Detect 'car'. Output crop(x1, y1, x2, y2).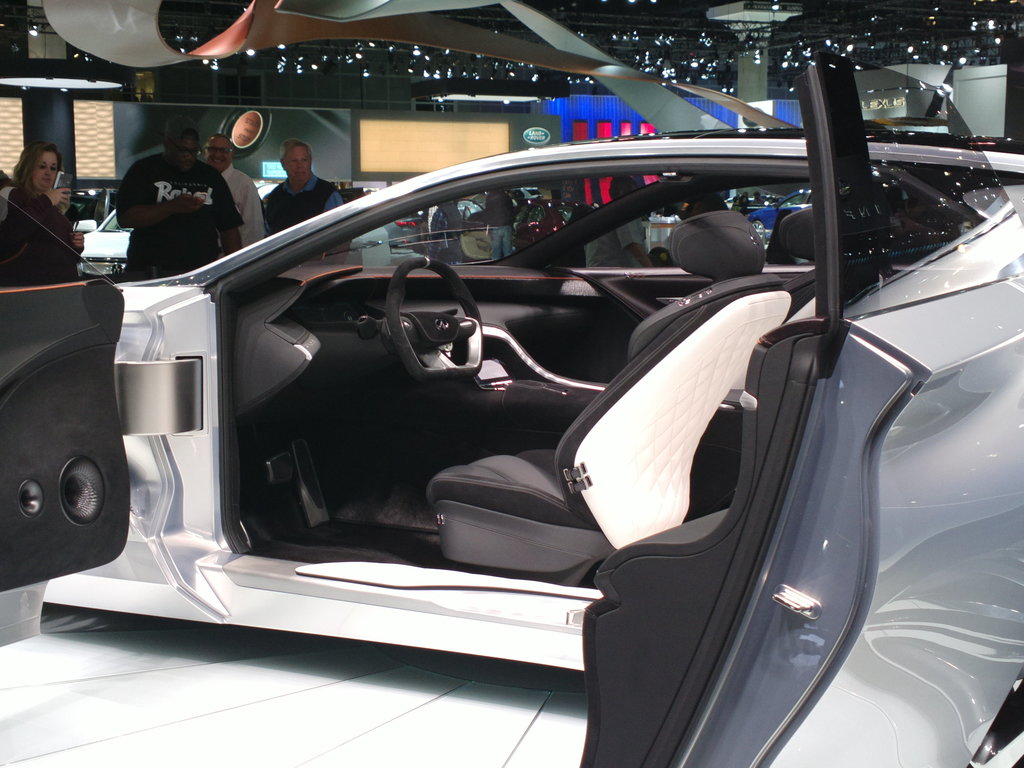
crop(73, 182, 392, 276).
